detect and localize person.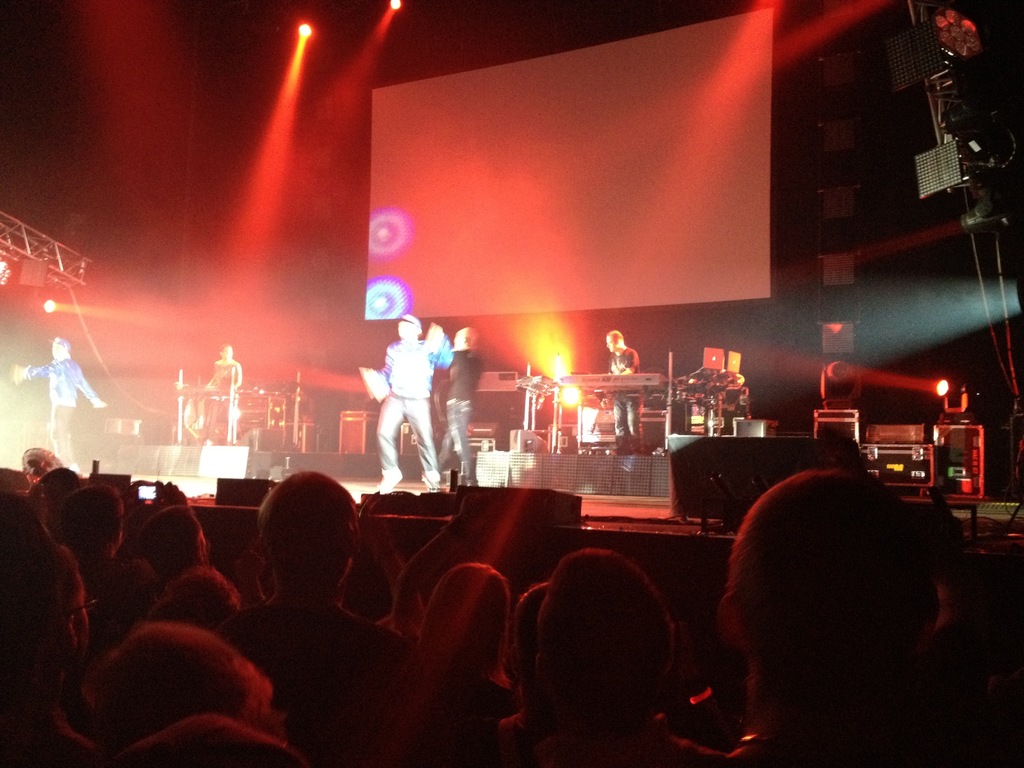
Localized at <bbox>486, 547, 719, 767</bbox>.
